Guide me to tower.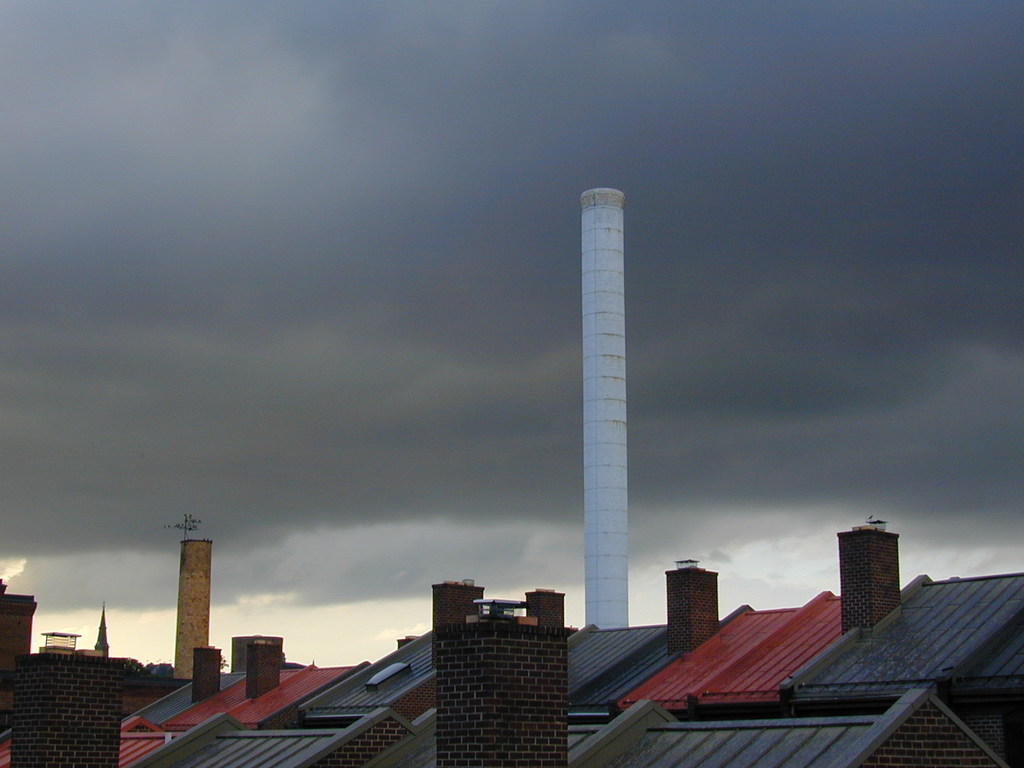
Guidance: (x1=530, y1=589, x2=566, y2=631).
